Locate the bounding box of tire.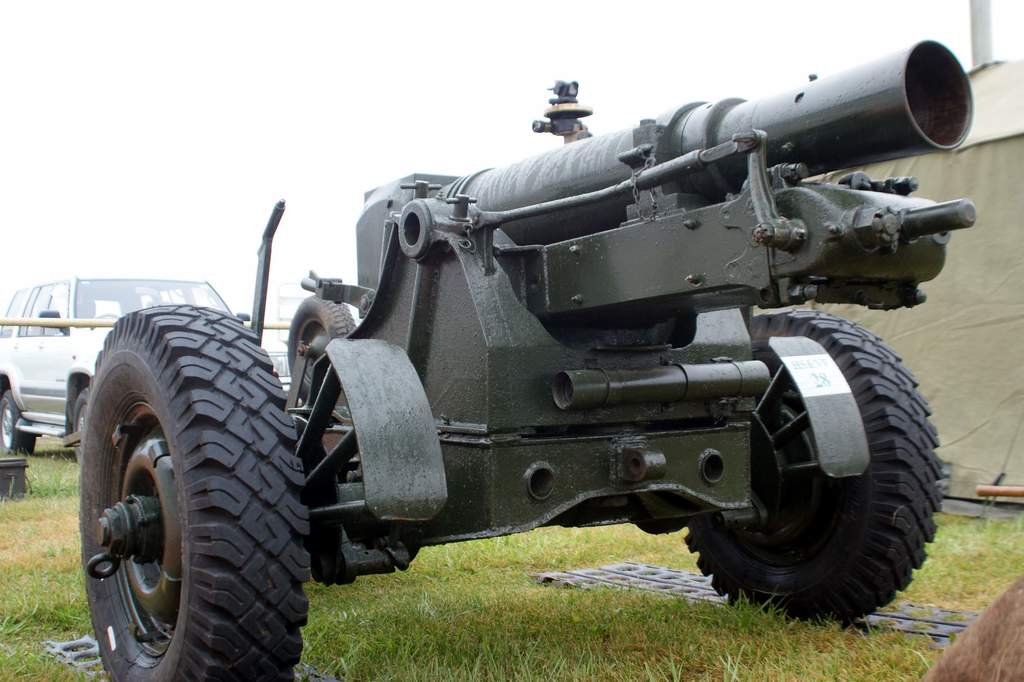
Bounding box: <bbox>677, 307, 940, 625</bbox>.
